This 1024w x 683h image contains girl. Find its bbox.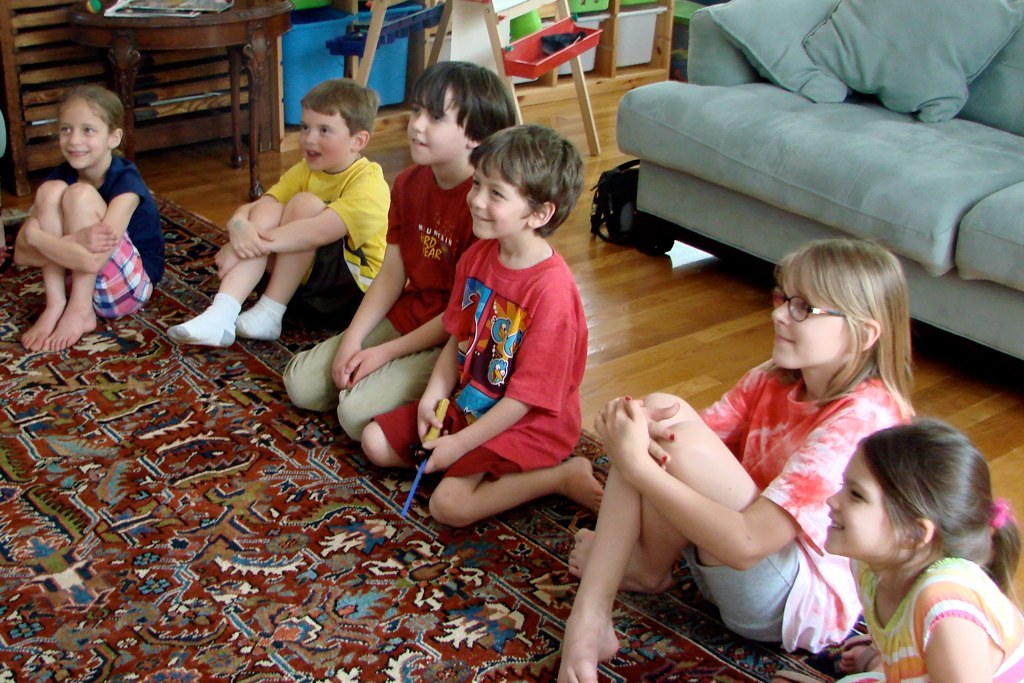
{"left": 13, "top": 79, "right": 167, "bottom": 348}.
